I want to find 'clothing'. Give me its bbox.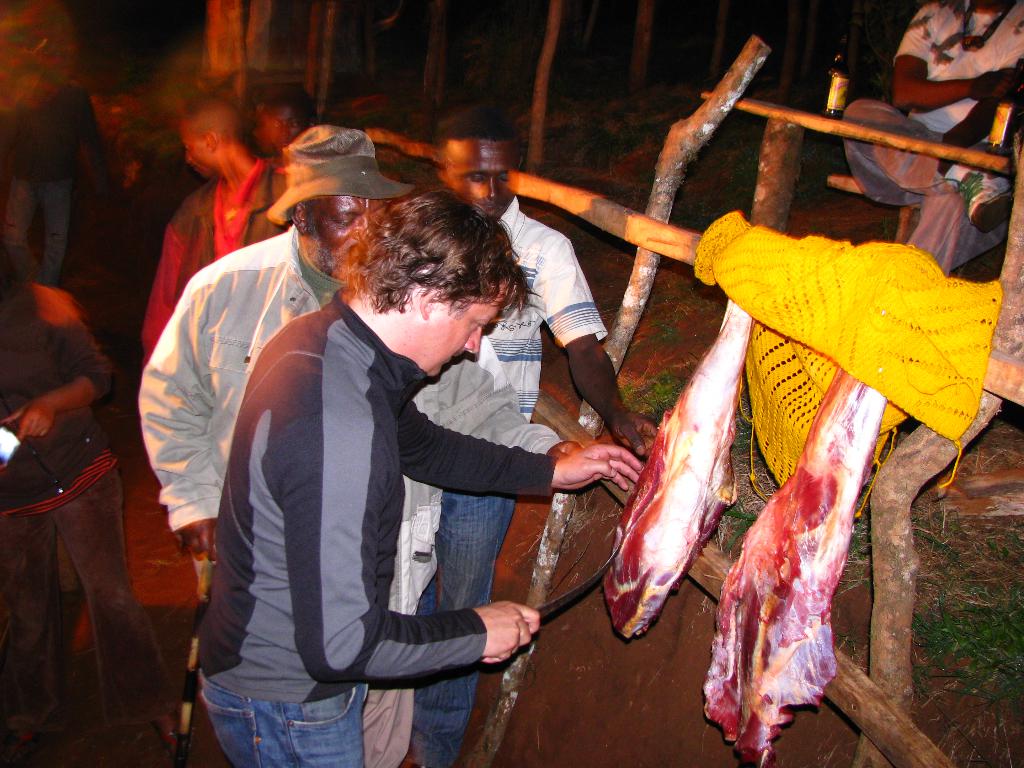
<box>721,202,986,511</box>.
